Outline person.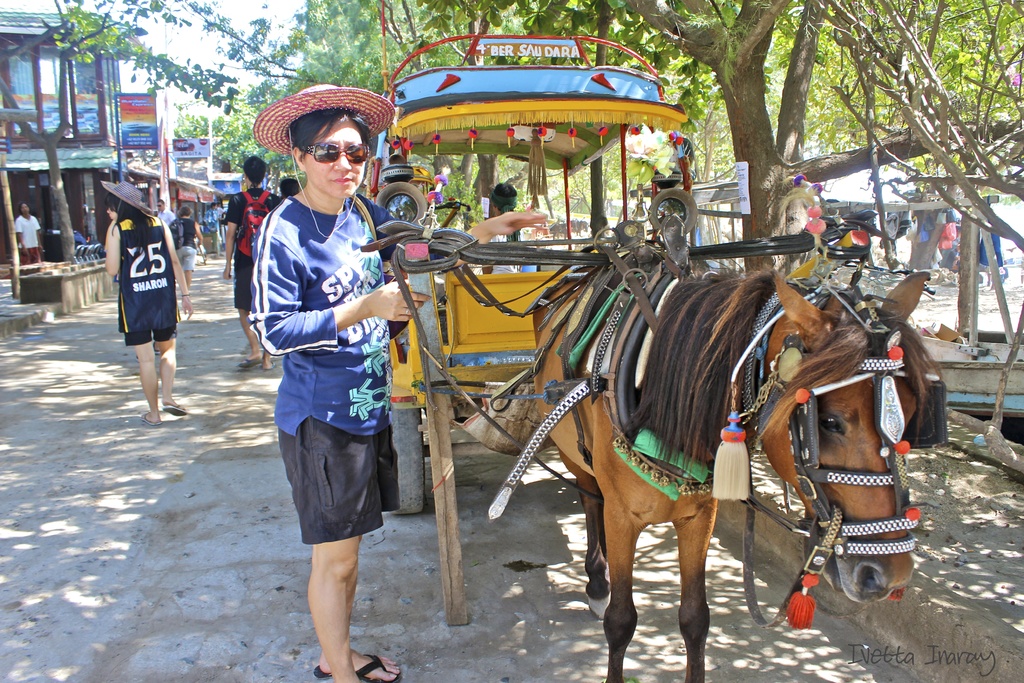
Outline: (219, 156, 287, 370).
